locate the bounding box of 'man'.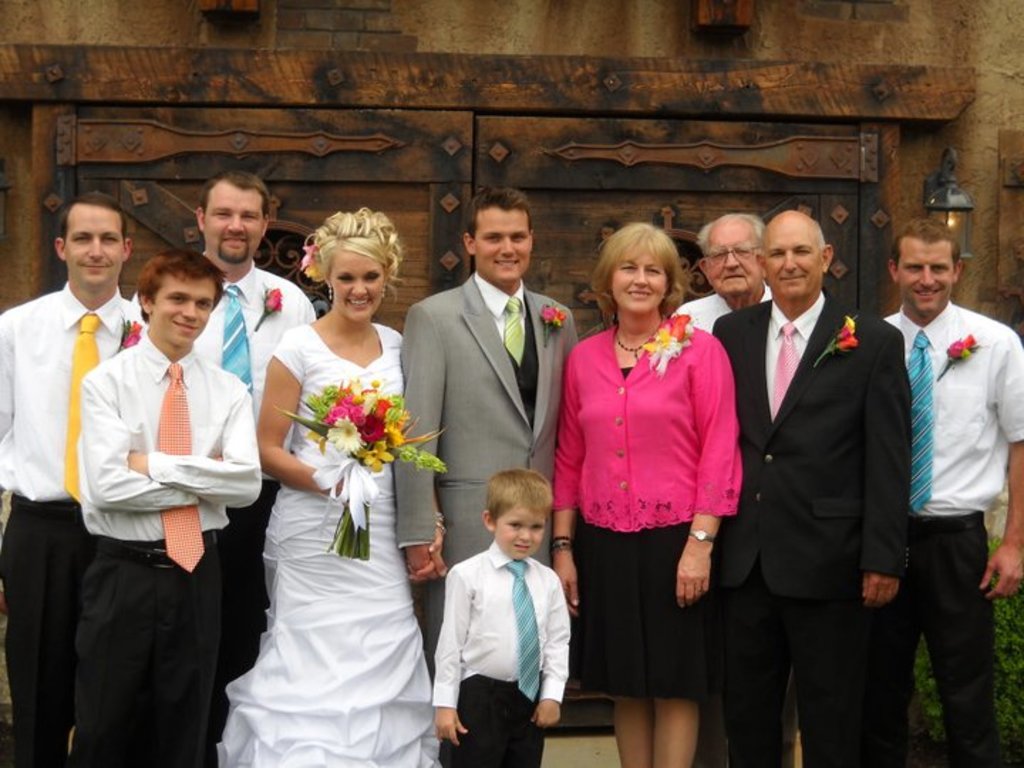
Bounding box: 868:206:1015:734.
